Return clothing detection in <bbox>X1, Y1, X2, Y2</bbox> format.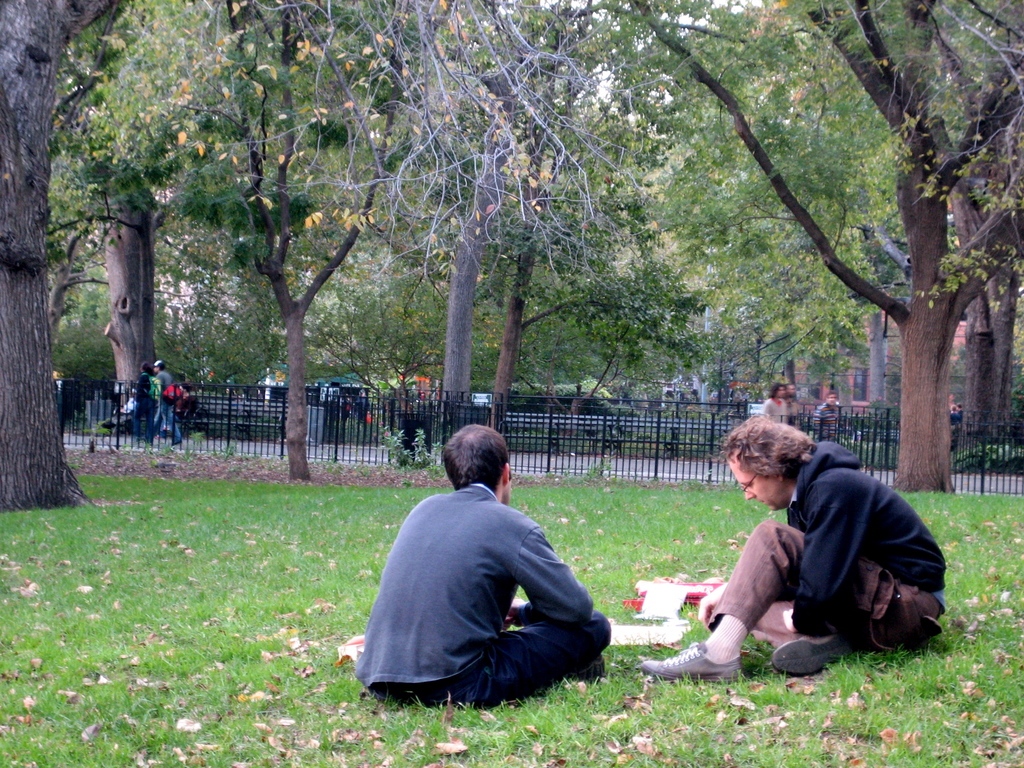
<bbox>127, 373, 151, 420</bbox>.
